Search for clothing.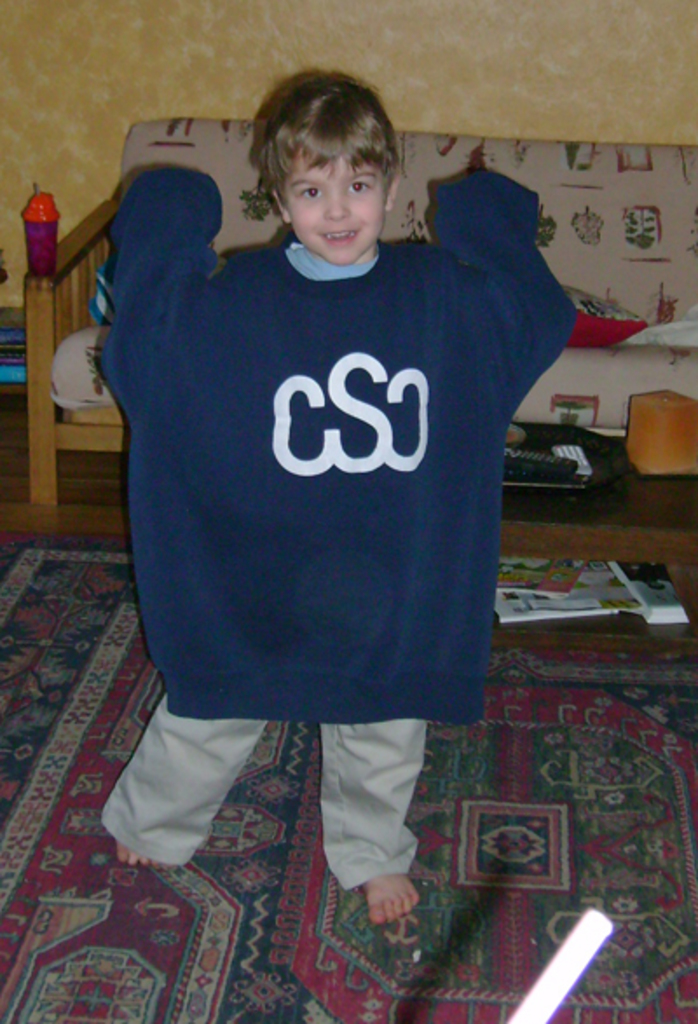
Found at (96, 707, 462, 898).
